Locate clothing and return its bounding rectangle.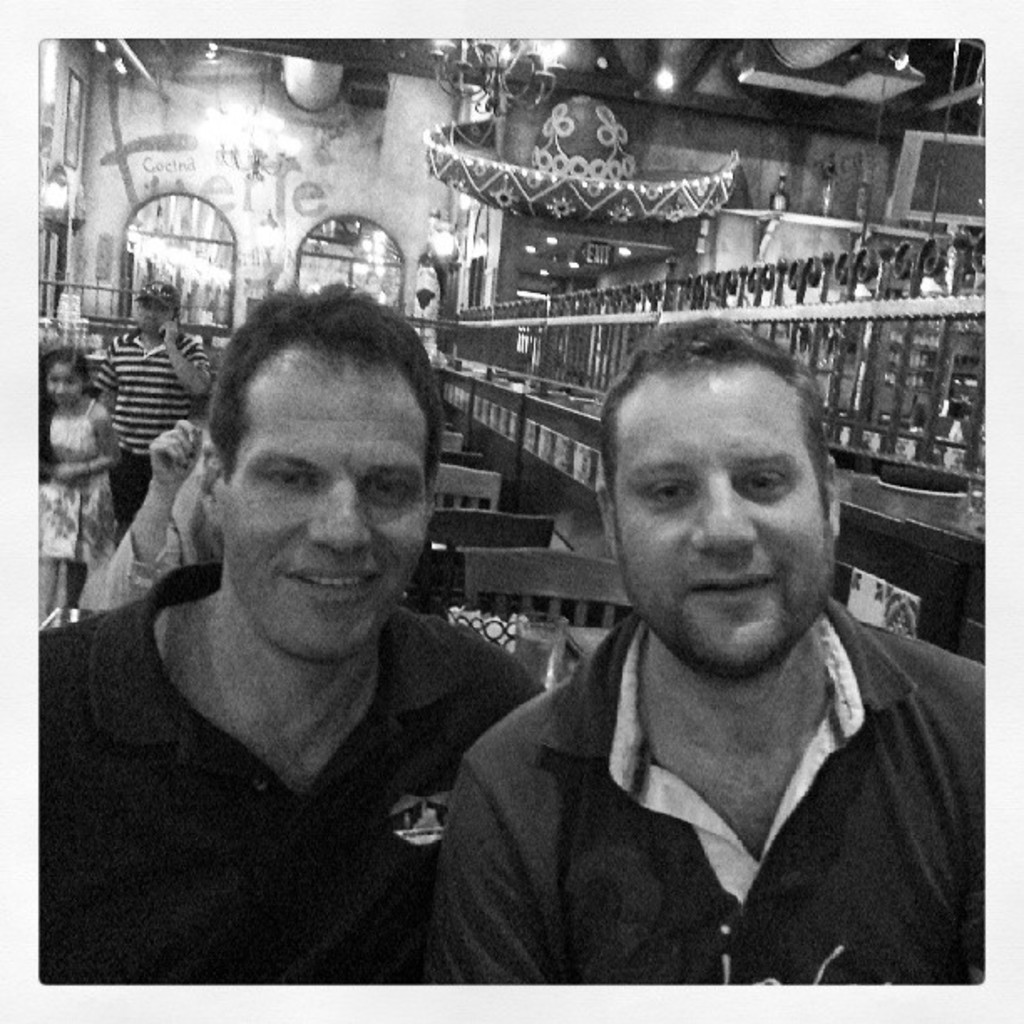
rect(97, 465, 221, 611).
